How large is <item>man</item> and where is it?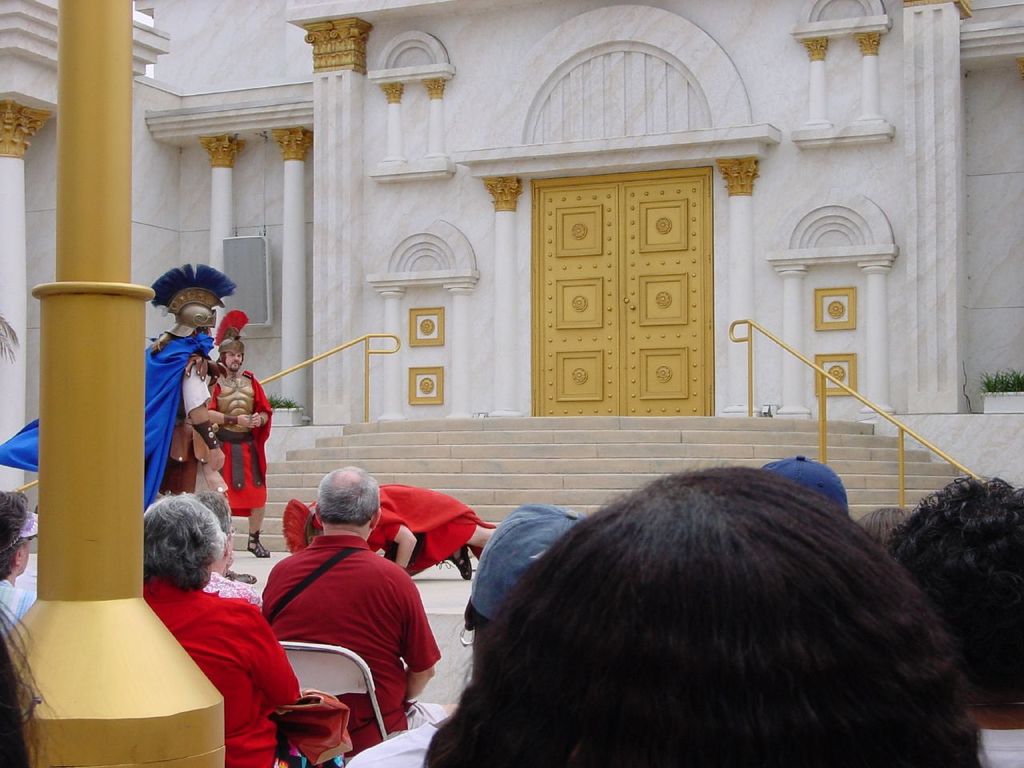
Bounding box: box=[0, 265, 254, 507].
